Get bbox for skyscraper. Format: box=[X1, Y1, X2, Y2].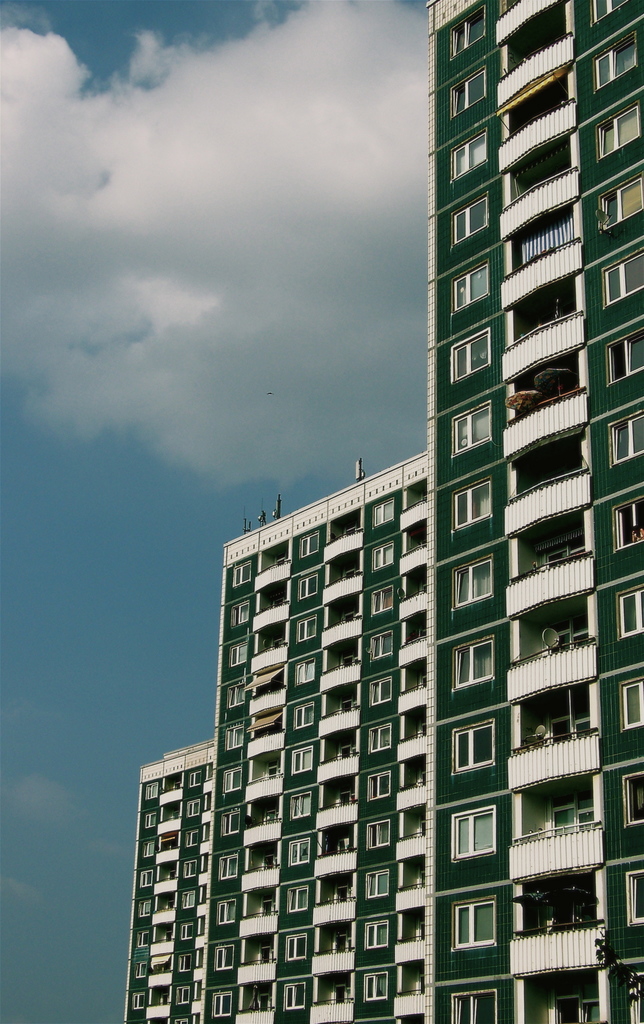
box=[122, 0, 643, 1023].
